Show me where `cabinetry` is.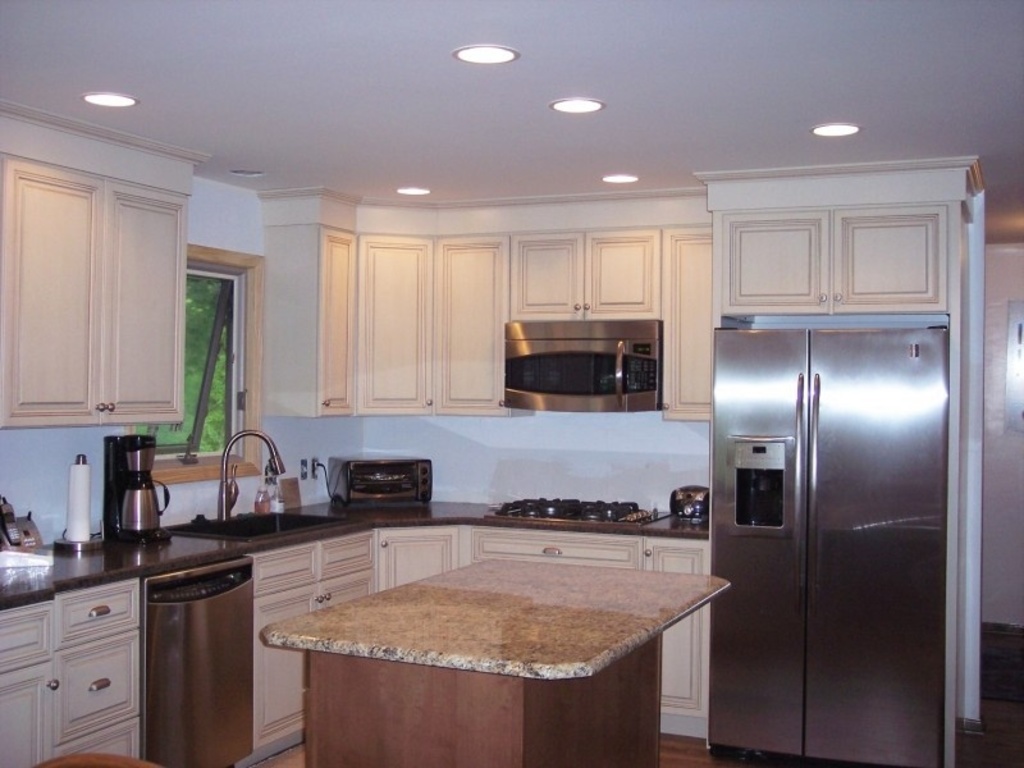
`cabinetry` is at (left=260, top=229, right=356, bottom=416).
